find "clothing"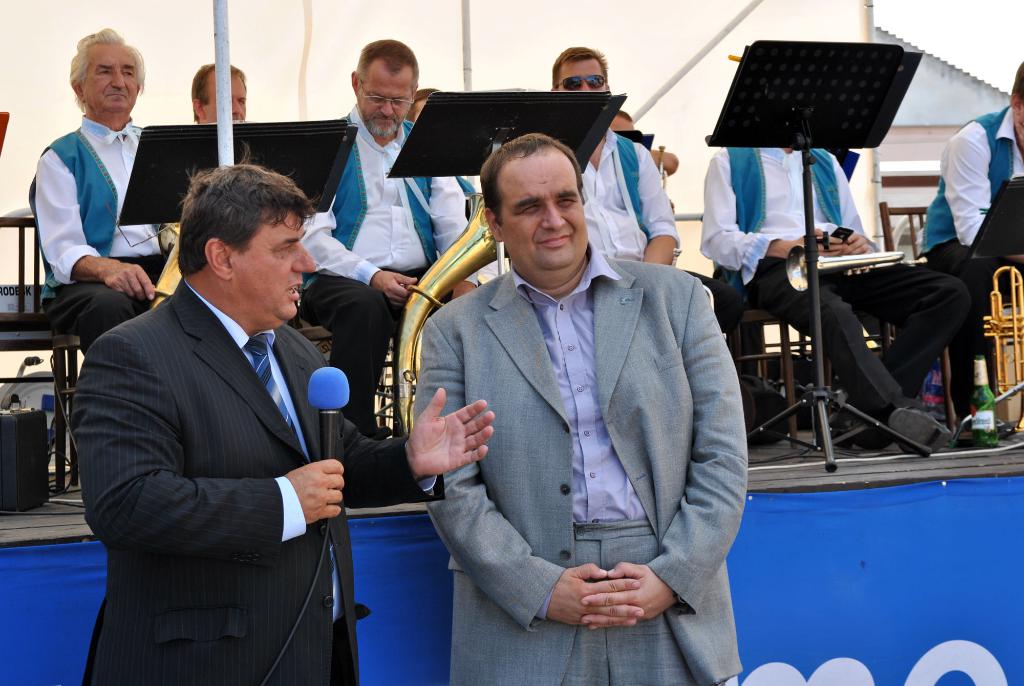
27:111:179:363
